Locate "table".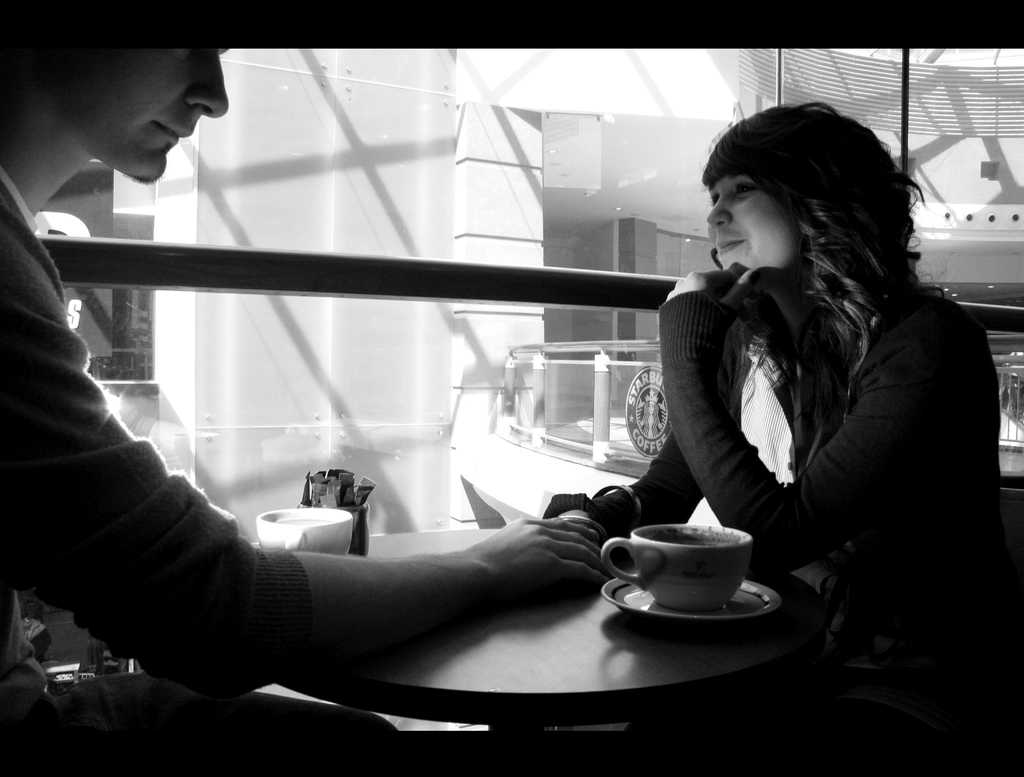
Bounding box: [x1=352, y1=486, x2=846, y2=749].
